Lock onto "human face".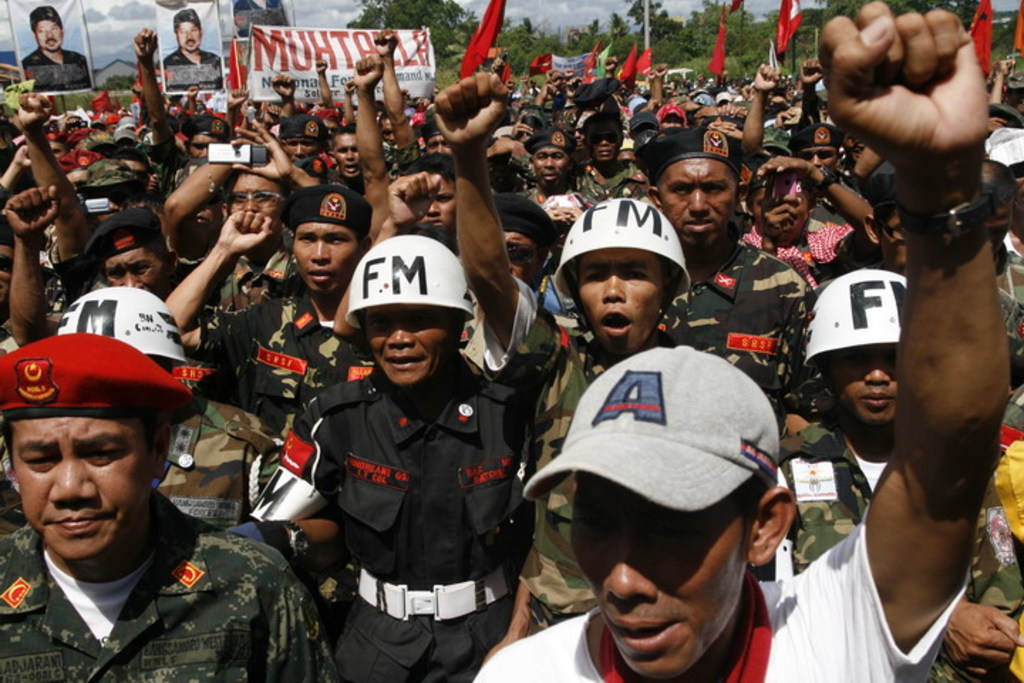
Locked: [left=178, top=20, right=198, bottom=47].
